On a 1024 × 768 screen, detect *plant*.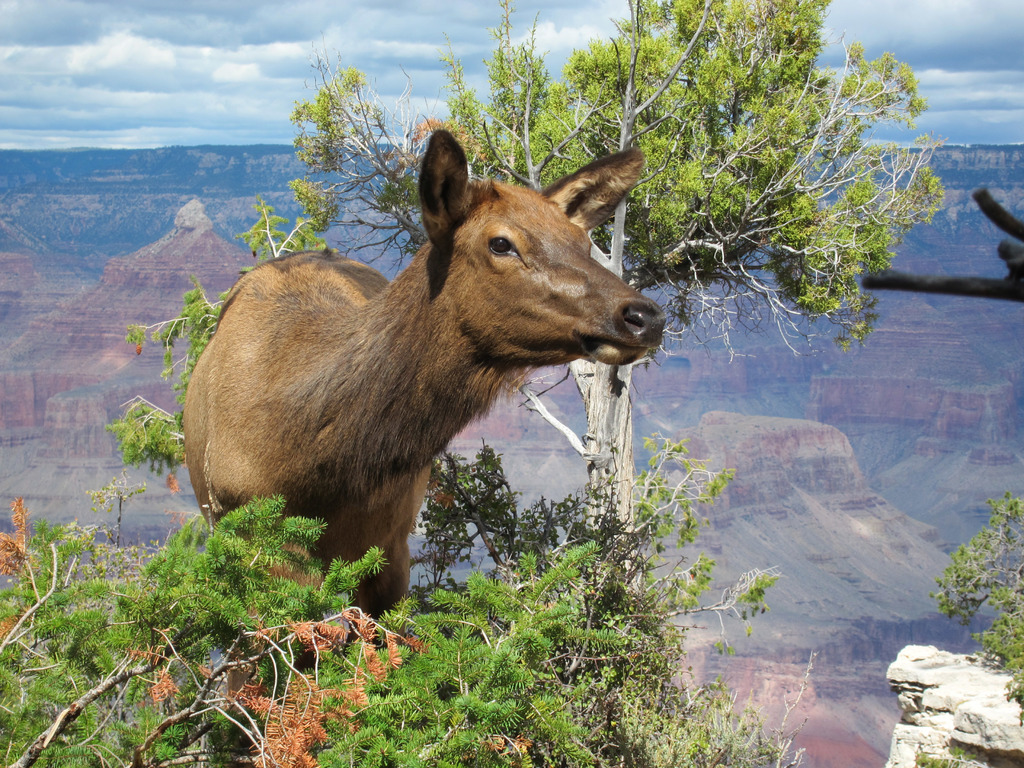
[left=927, top=488, right=1023, bottom=730].
